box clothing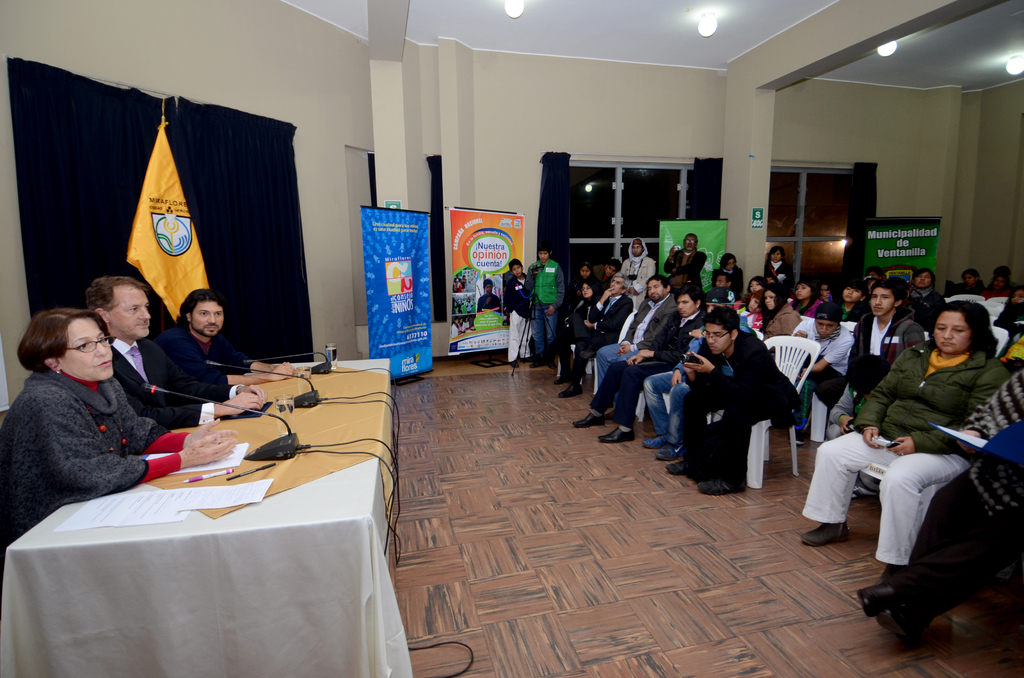
box(570, 289, 636, 381)
